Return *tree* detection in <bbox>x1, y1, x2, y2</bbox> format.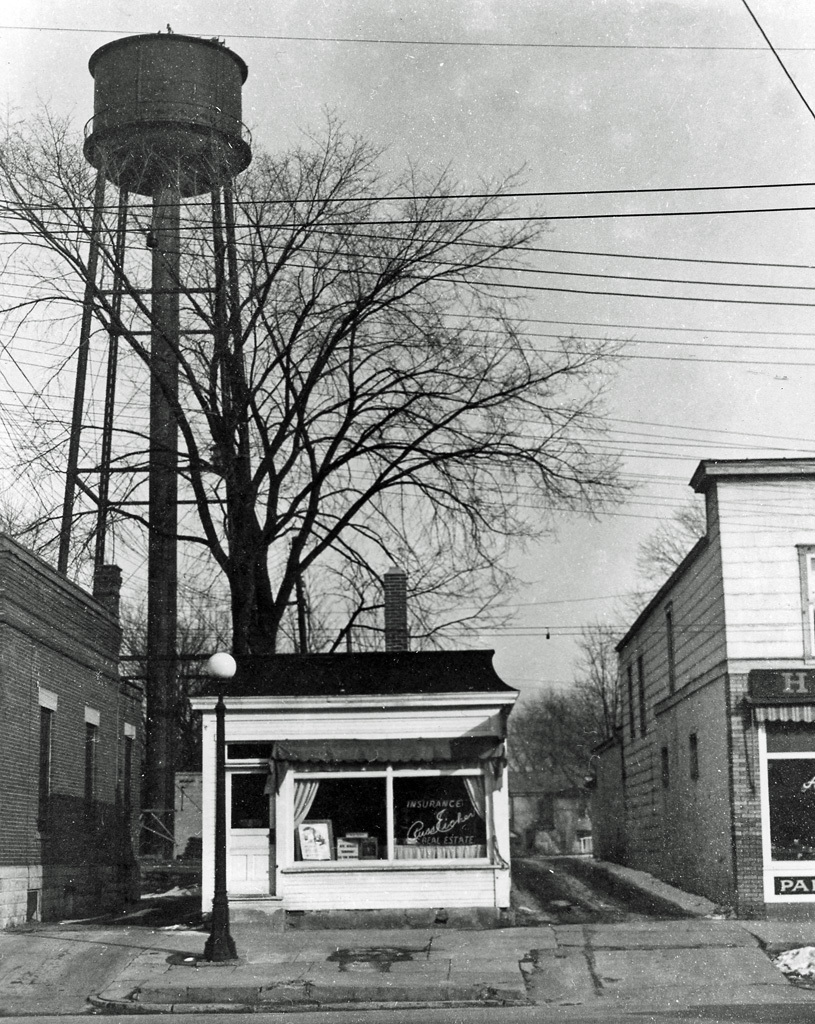
<bbox>639, 501, 707, 586</bbox>.
